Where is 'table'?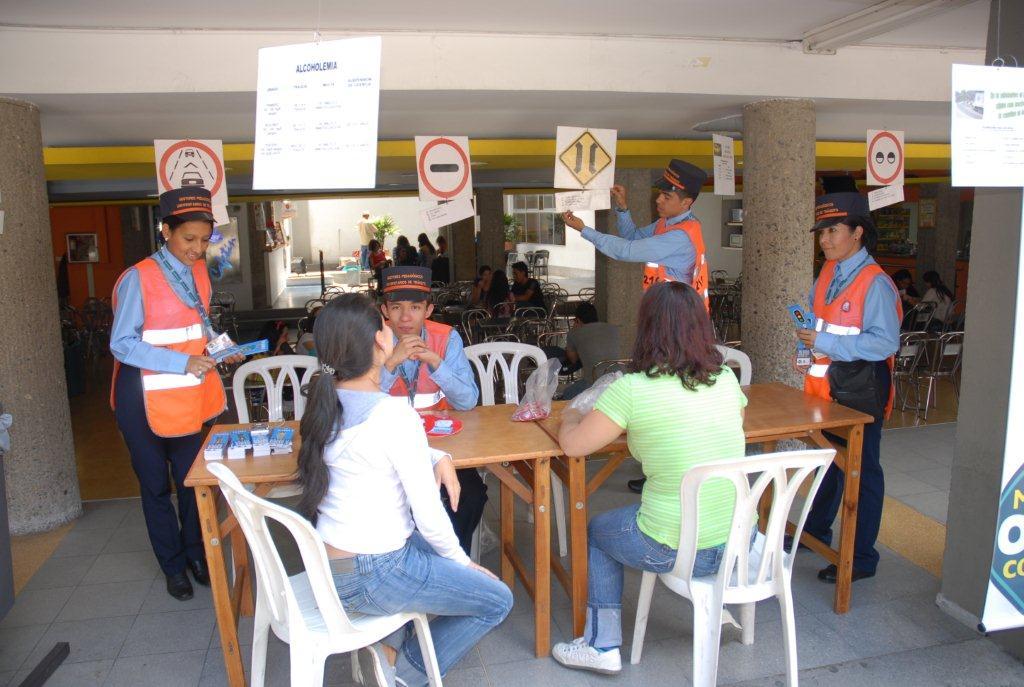
(184,399,558,686).
